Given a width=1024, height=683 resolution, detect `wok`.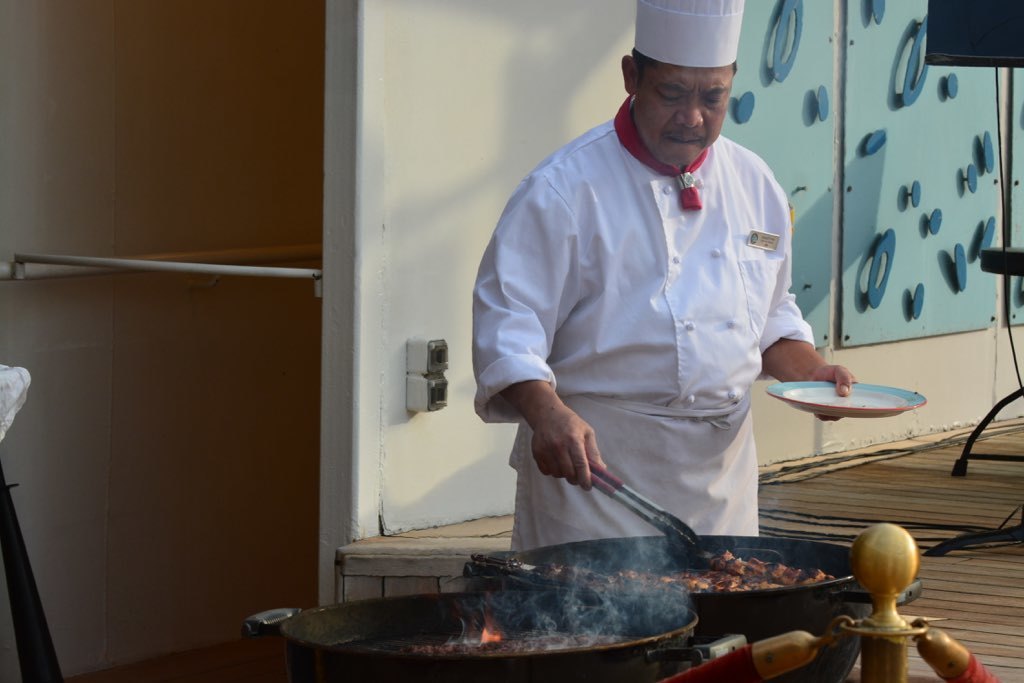
select_region(498, 525, 933, 682).
